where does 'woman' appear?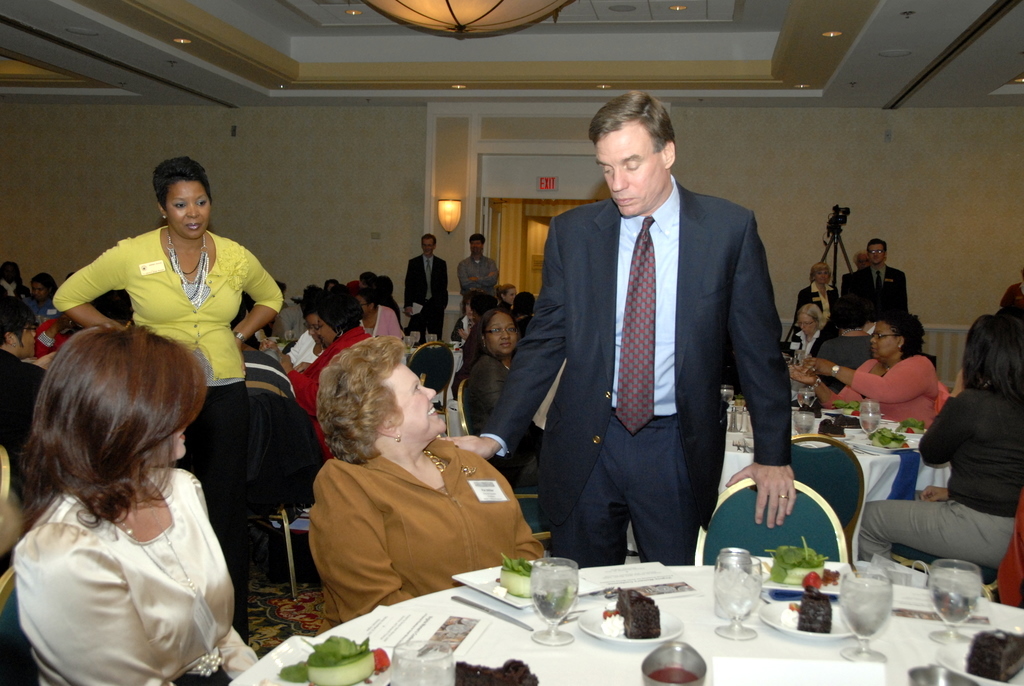
Appears at bbox(794, 262, 842, 332).
